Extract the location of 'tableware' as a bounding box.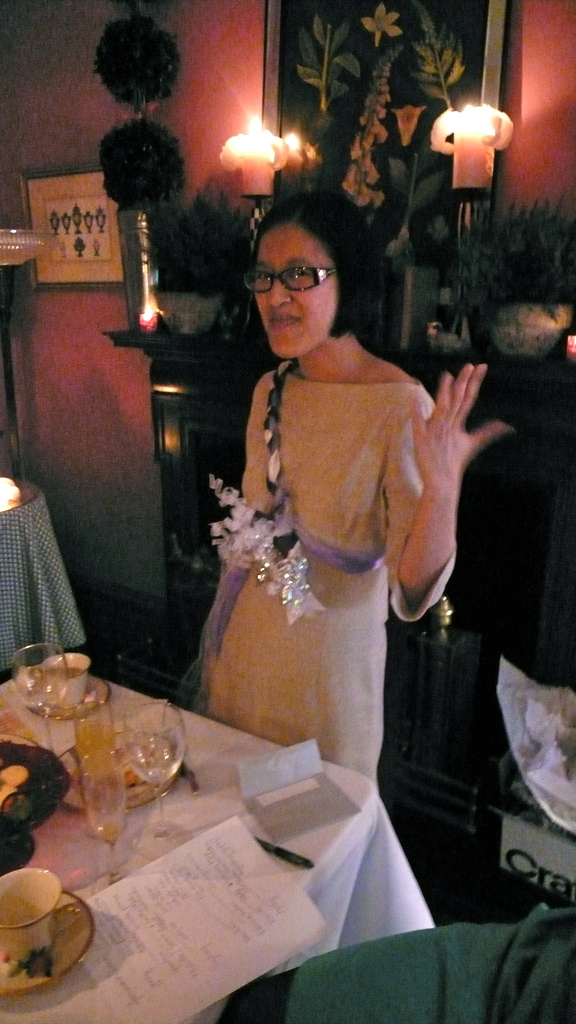
(1, 865, 90, 995).
